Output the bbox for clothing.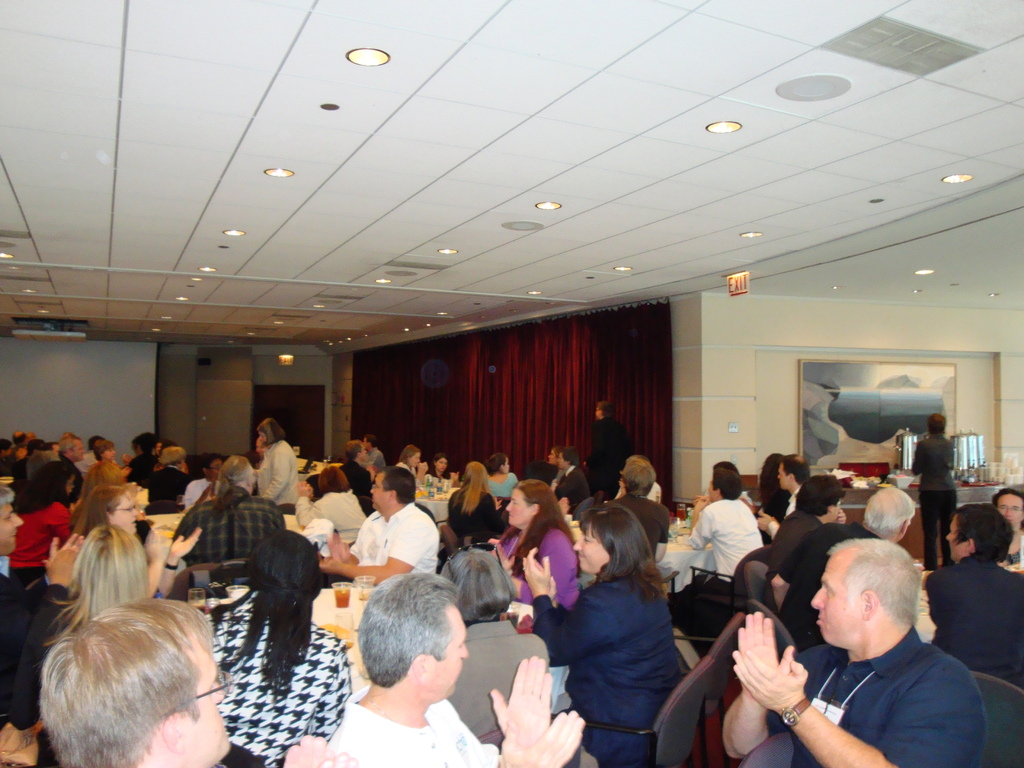
box(607, 495, 680, 572).
